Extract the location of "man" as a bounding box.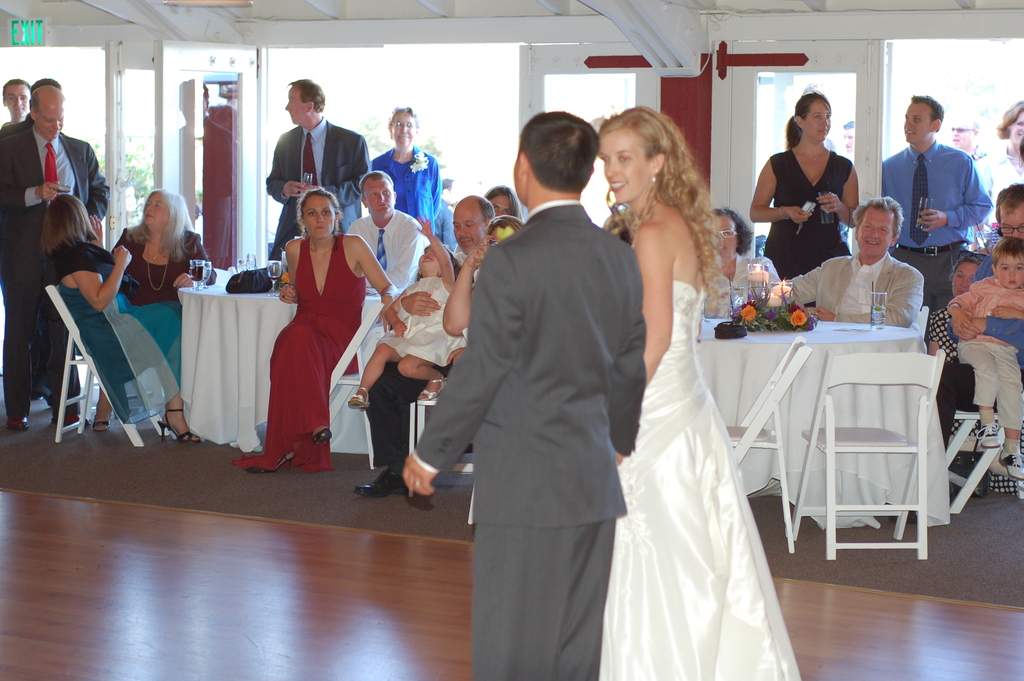
353:190:495:499.
